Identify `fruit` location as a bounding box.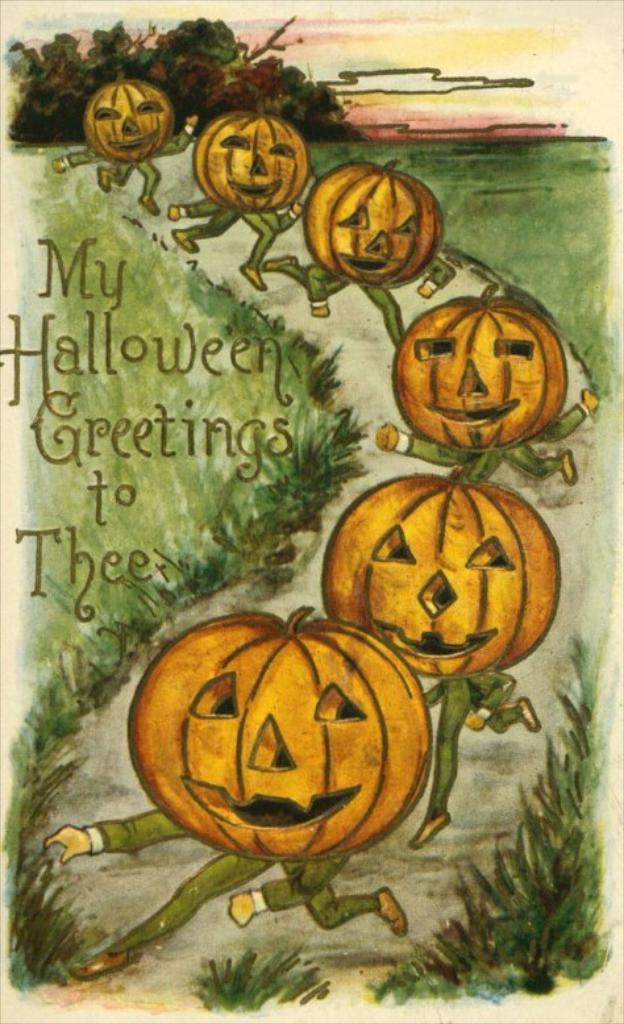
[x1=330, y1=463, x2=562, y2=686].
